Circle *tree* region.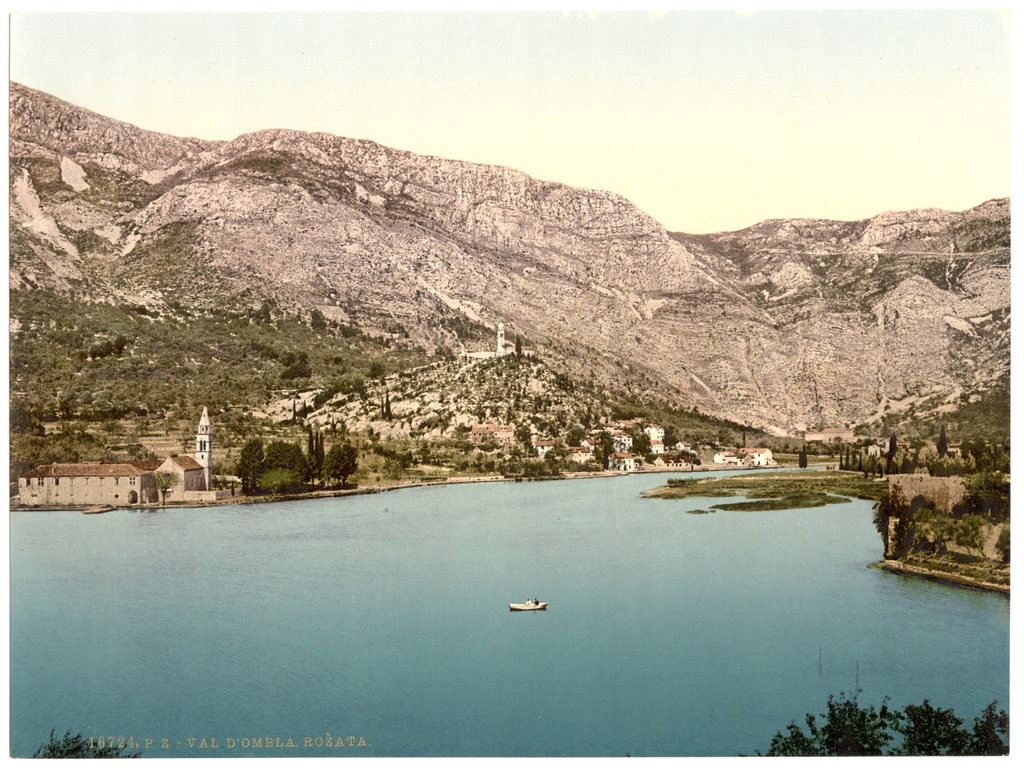
Region: locate(593, 432, 610, 473).
